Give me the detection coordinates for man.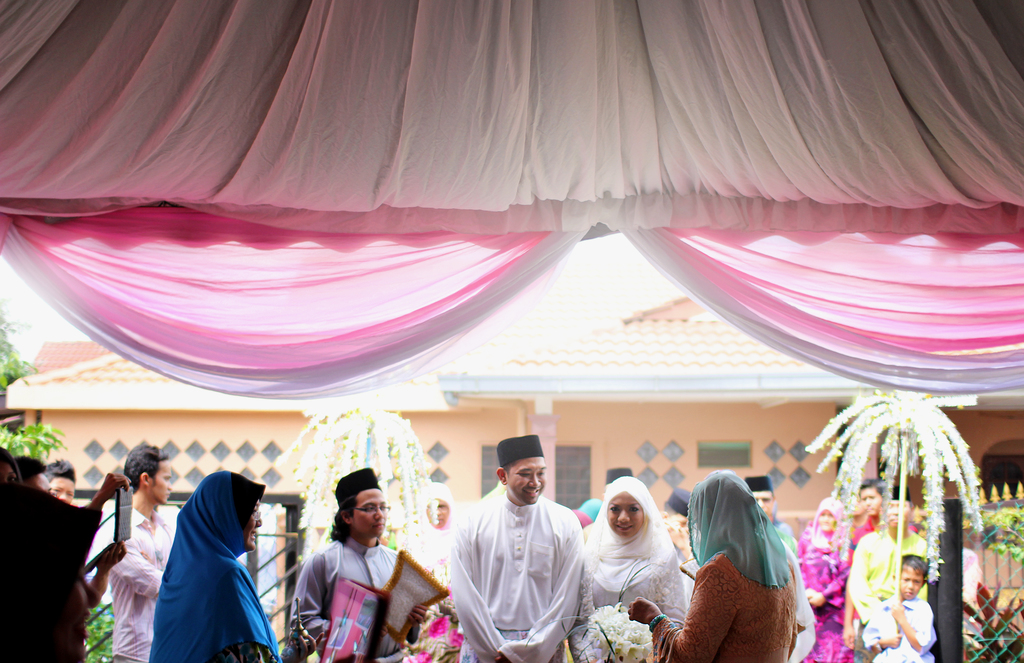
locate(47, 458, 74, 503).
